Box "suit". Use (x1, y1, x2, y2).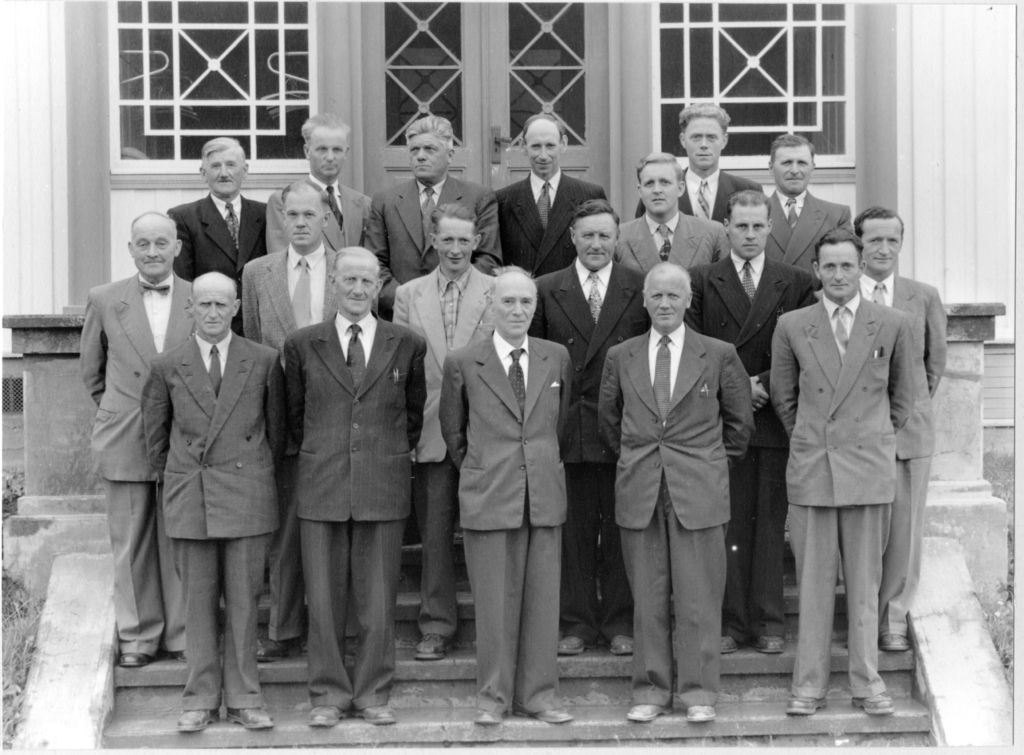
(529, 256, 656, 649).
